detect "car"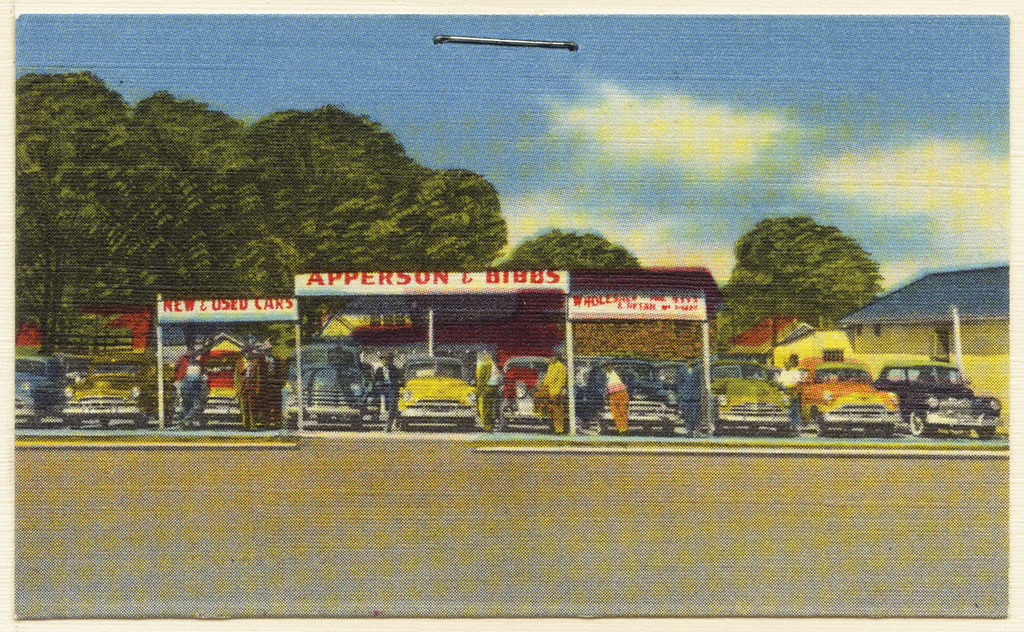
crop(170, 360, 246, 426)
